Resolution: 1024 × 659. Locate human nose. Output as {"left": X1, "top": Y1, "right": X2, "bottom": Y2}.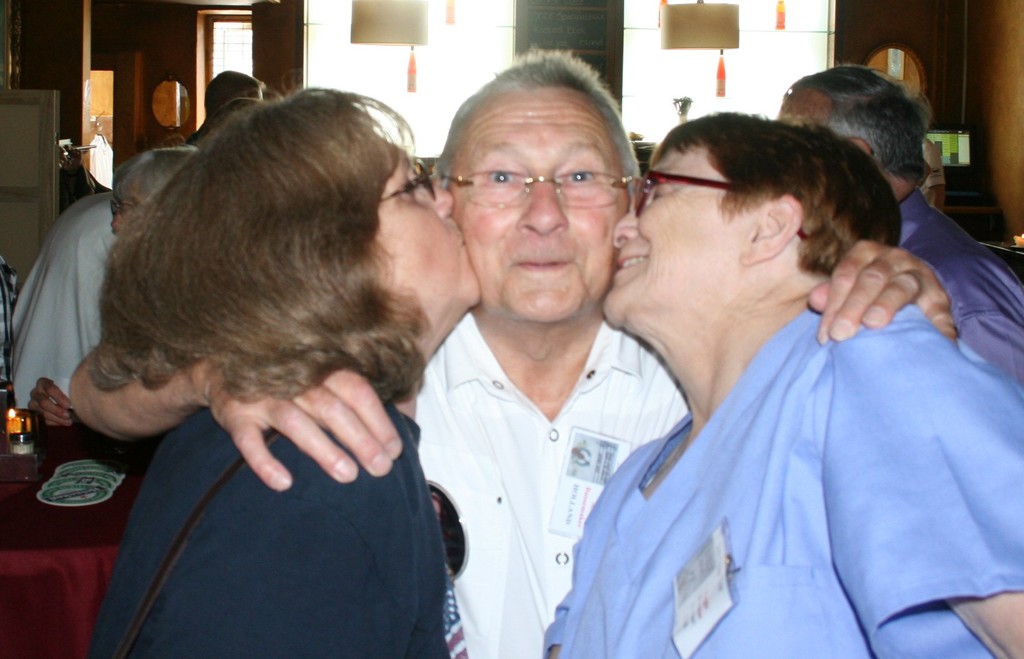
{"left": 513, "top": 173, "right": 587, "bottom": 244}.
